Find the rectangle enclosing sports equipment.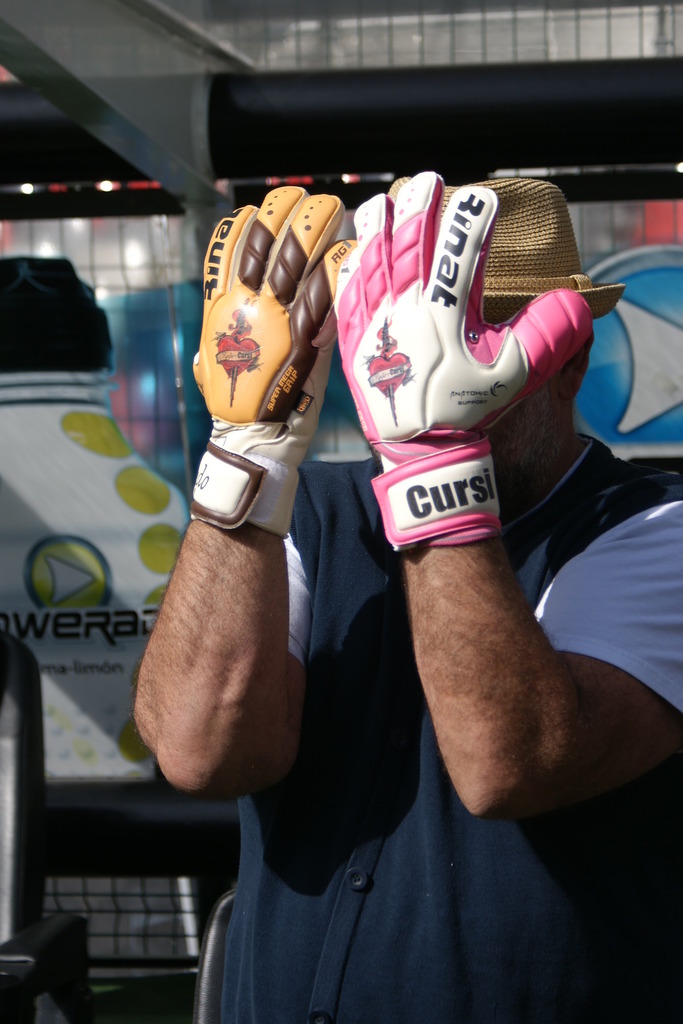
[192, 185, 353, 538].
